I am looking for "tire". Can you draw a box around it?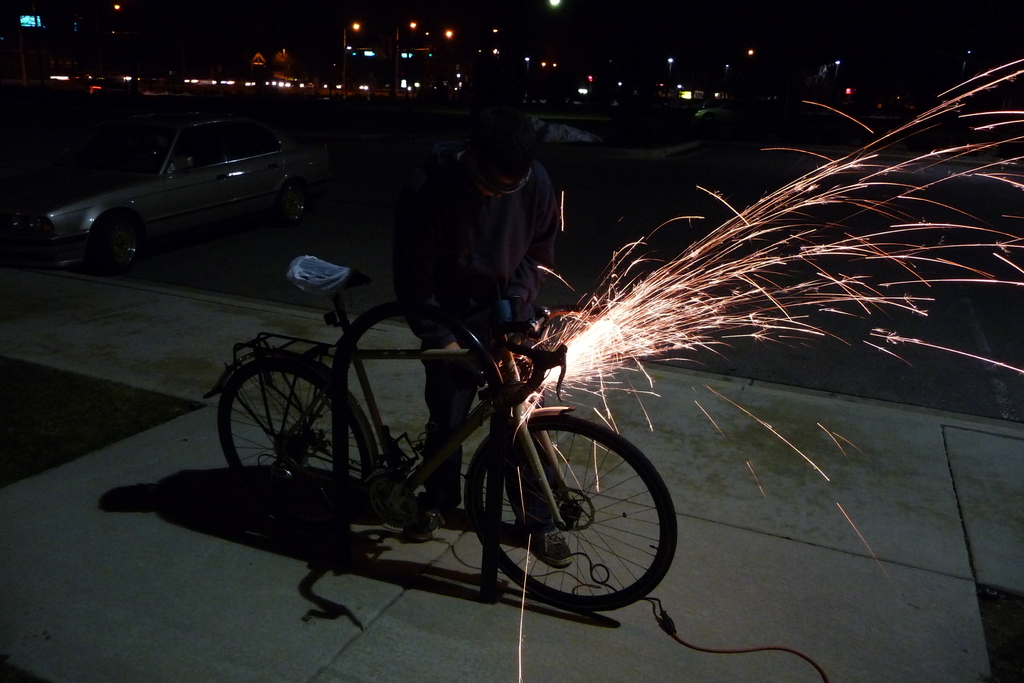
Sure, the bounding box is {"x1": 219, "y1": 354, "x2": 379, "y2": 539}.
